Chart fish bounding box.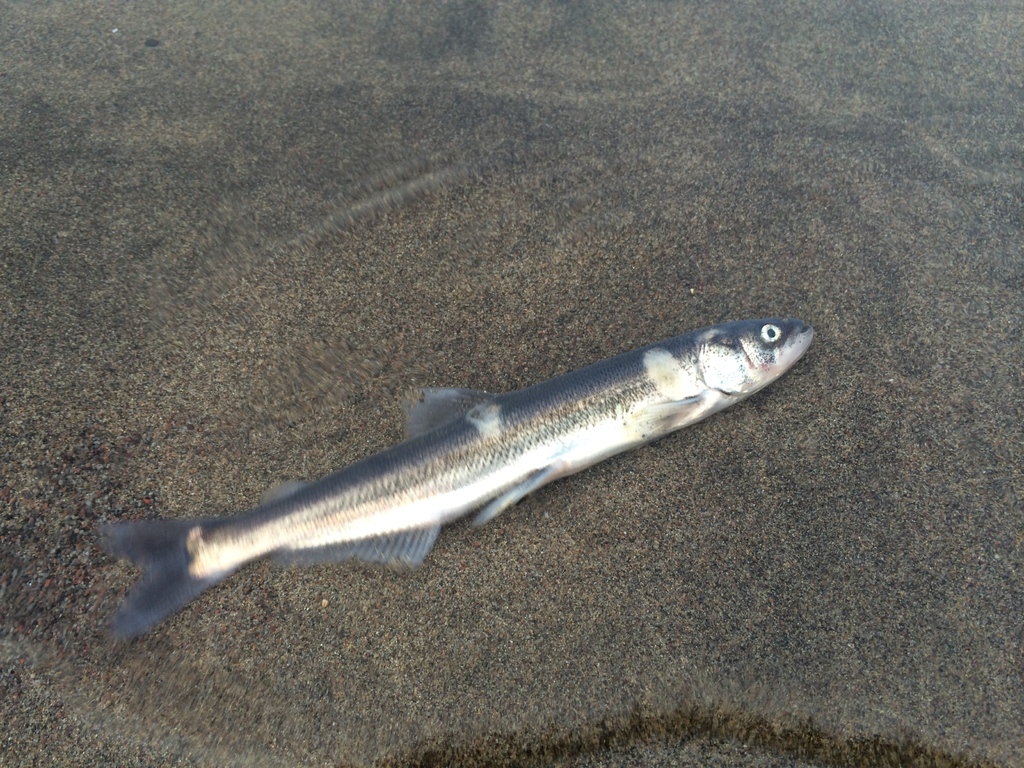
Charted: Rect(102, 319, 818, 636).
